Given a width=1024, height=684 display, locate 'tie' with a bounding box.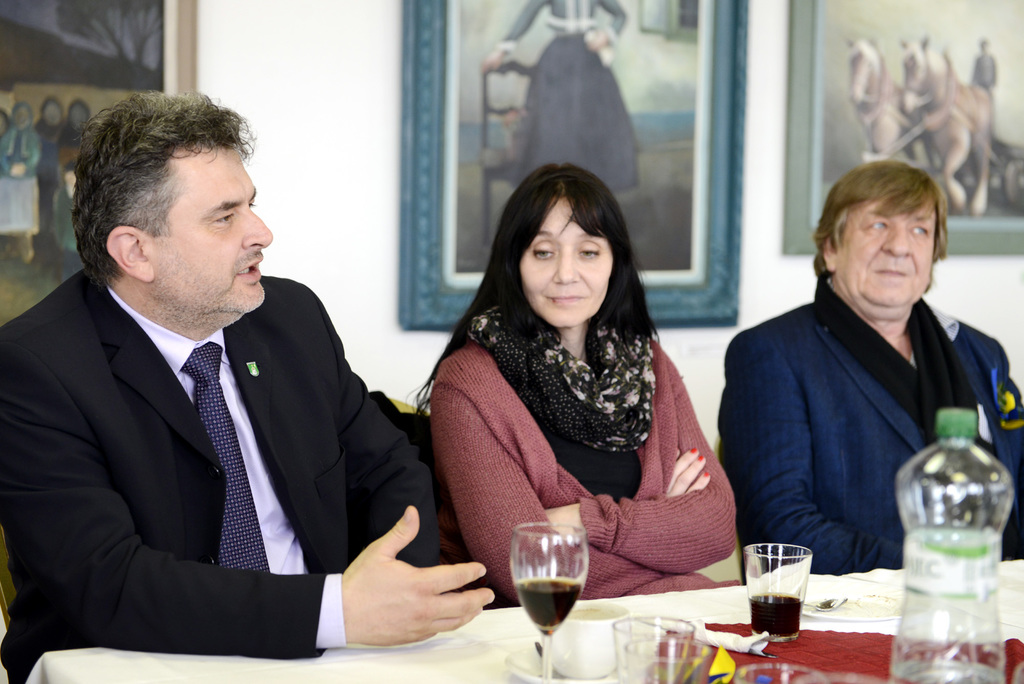
Located: <bbox>179, 340, 273, 574</bbox>.
